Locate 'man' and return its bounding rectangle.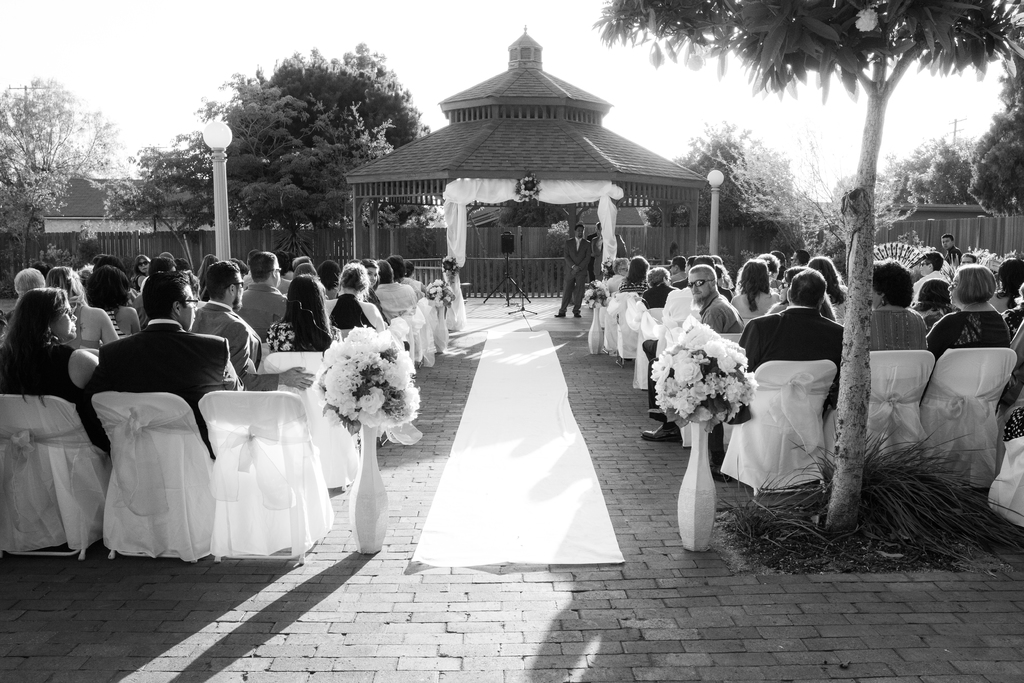
<region>80, 271, 247, 441</region>.
